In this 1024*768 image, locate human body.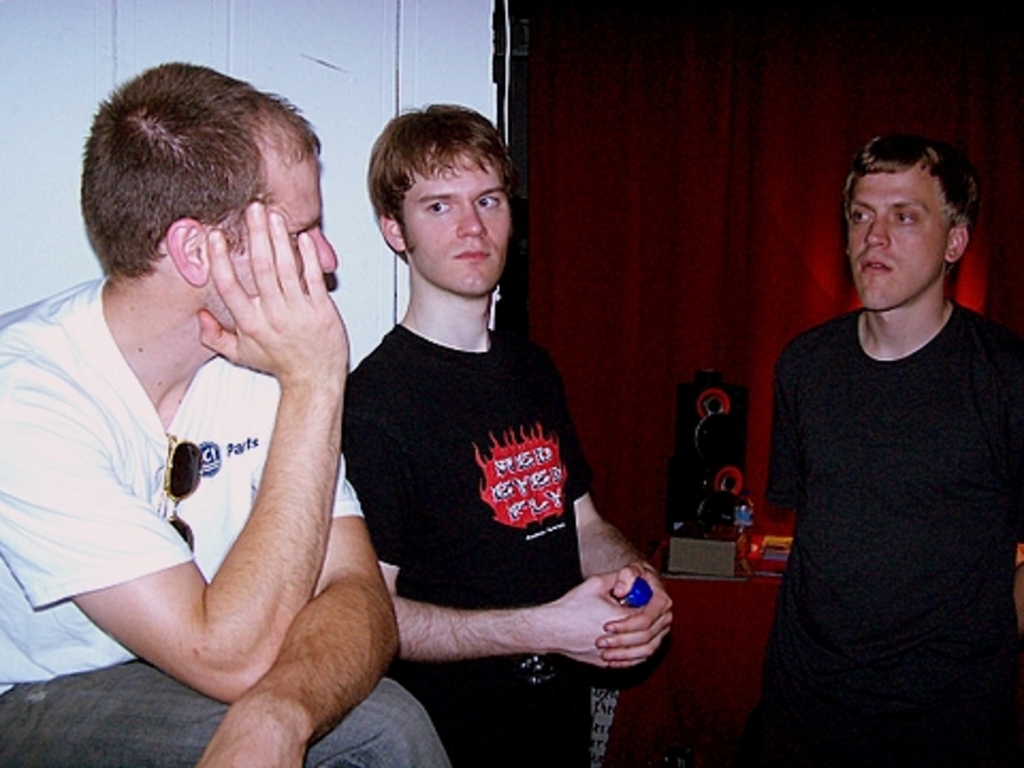
Bounding box: BBox(762, 117, 990, 767).
